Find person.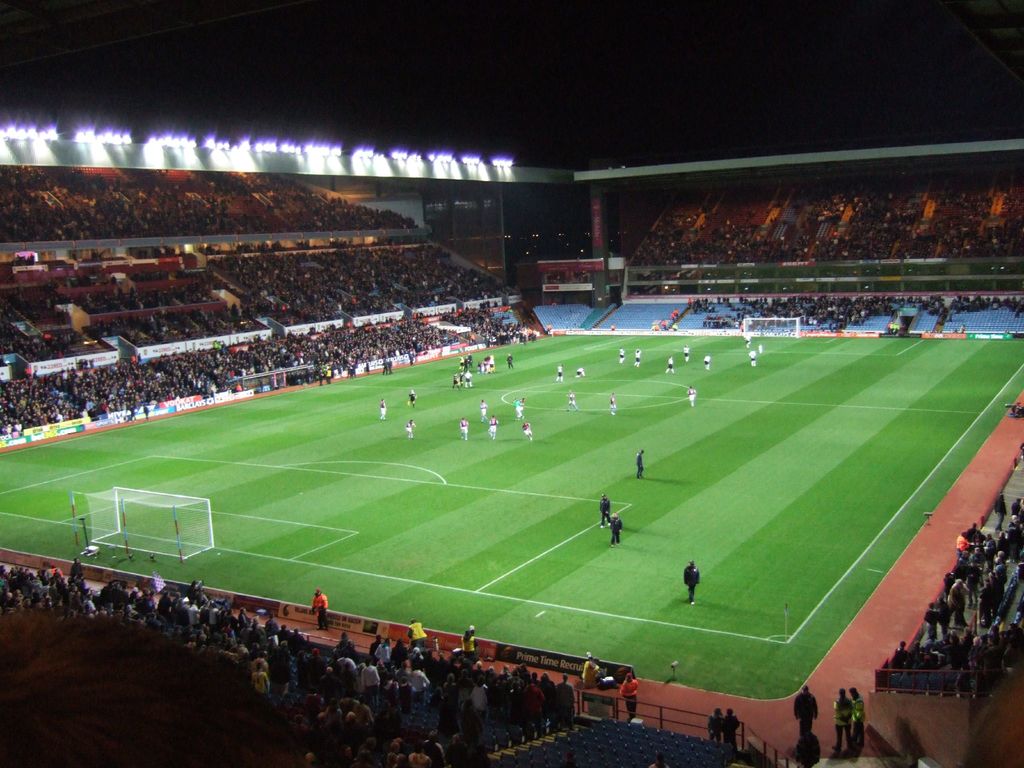
{"left": 402, "top": 733, "right": 436, "bottom": 765}.
